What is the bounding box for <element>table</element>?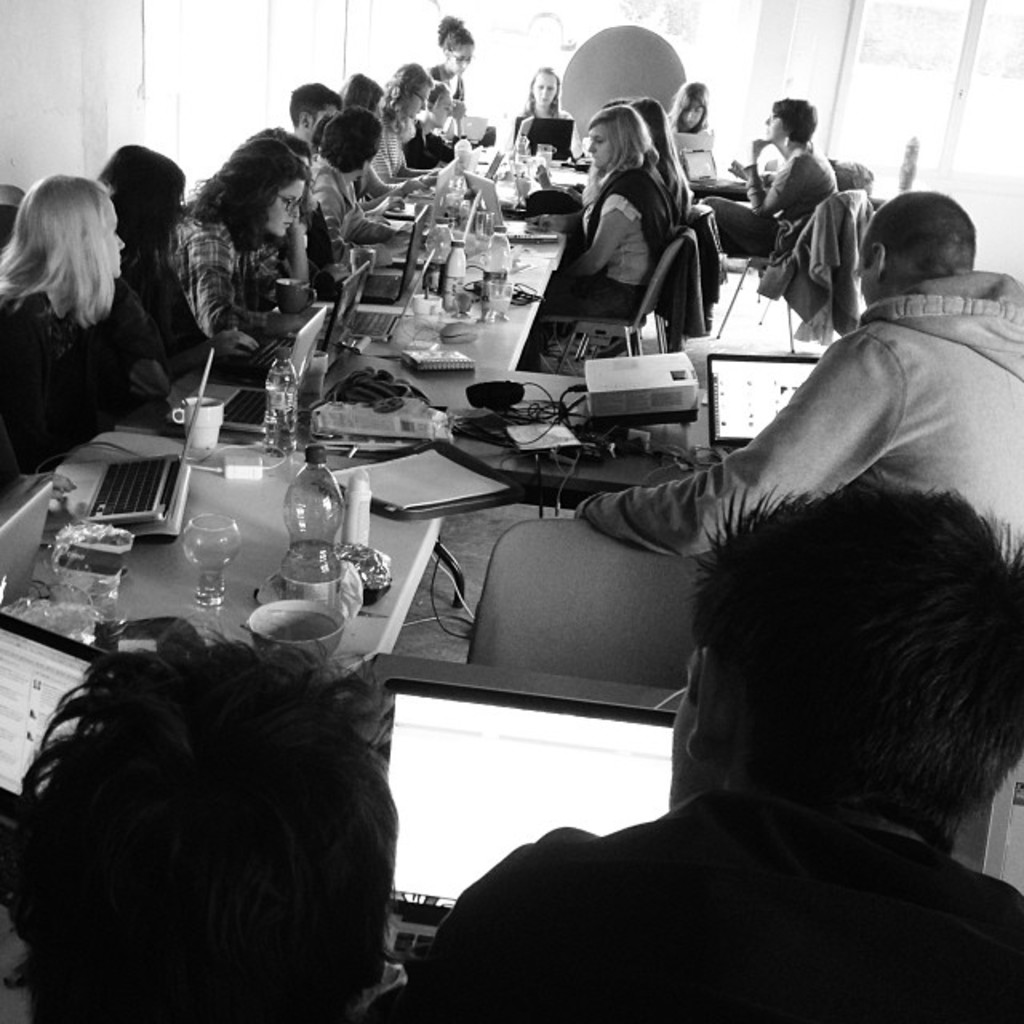
(x1=182, y1=170, x2=579, y2=438).
